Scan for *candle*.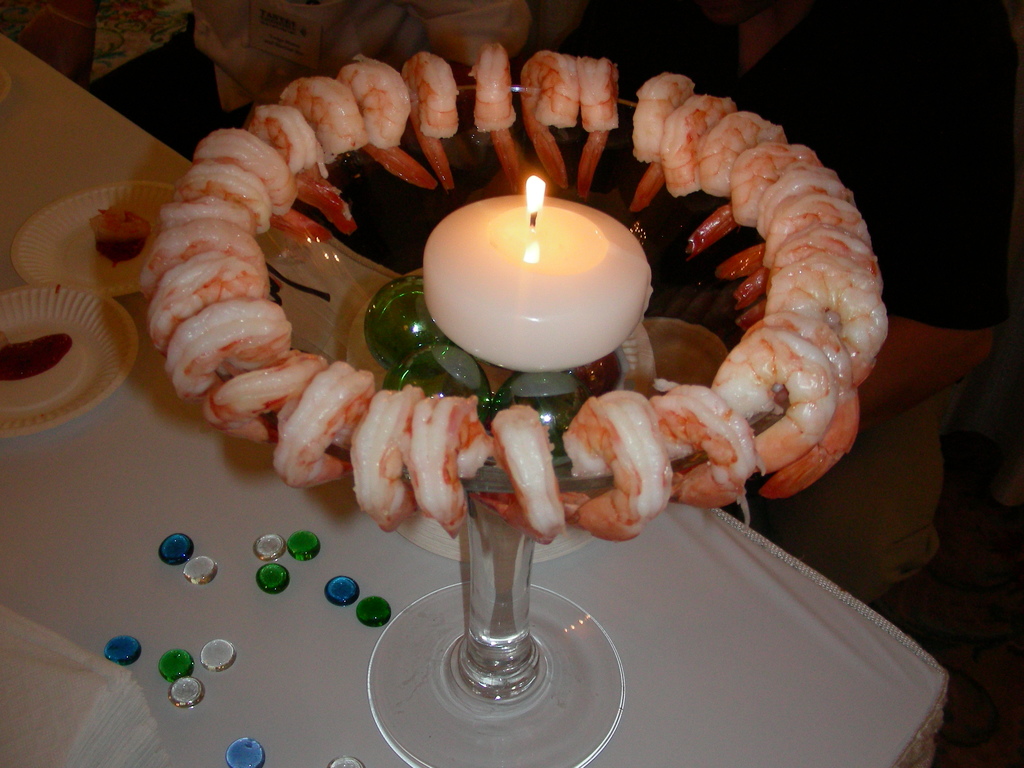
Scan result: 424,175,654,375.
